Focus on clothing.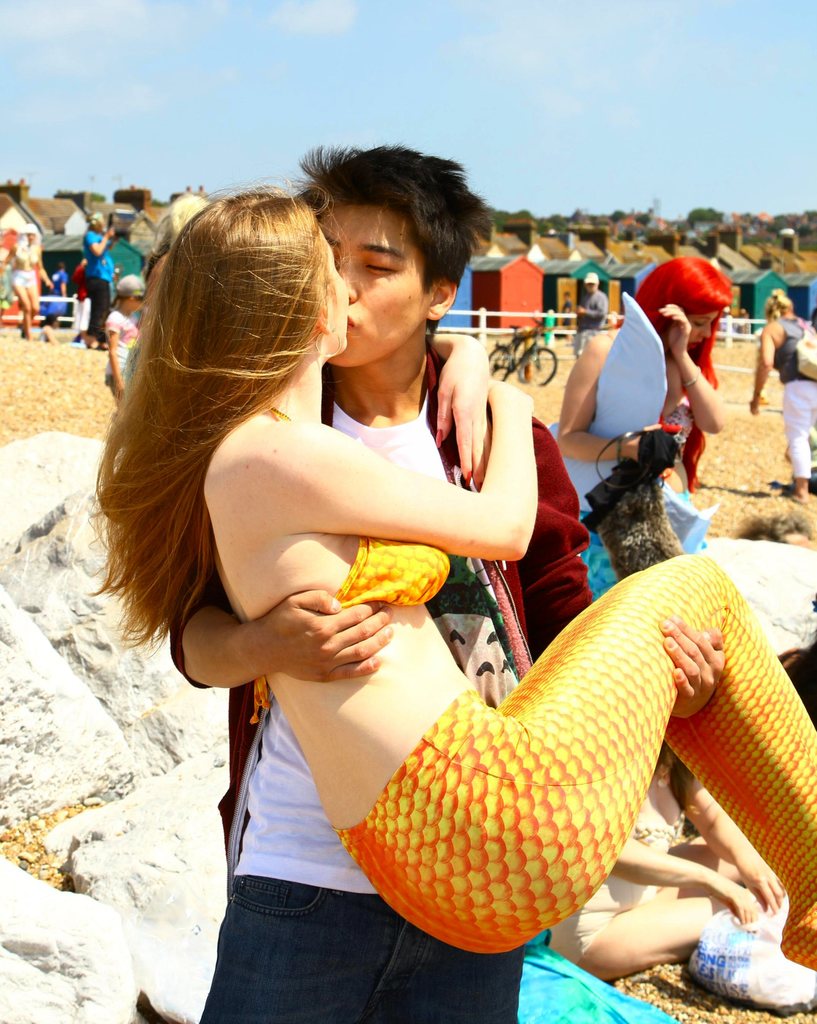
Focused at 108/316/141/386.
